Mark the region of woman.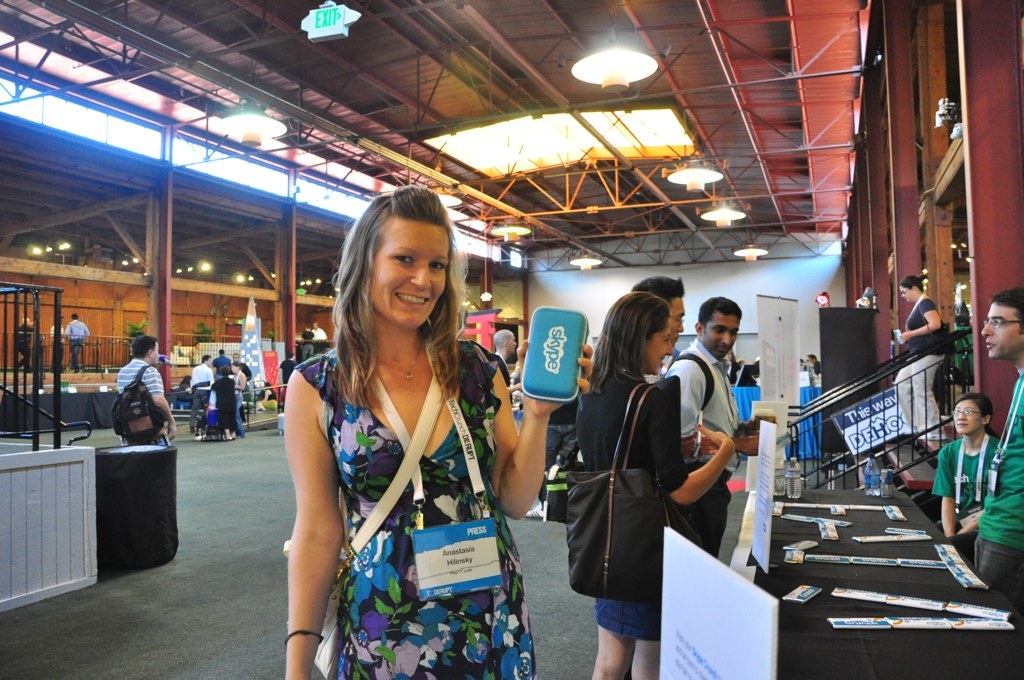
Region: BBox(928, 388, 1002, 570).
